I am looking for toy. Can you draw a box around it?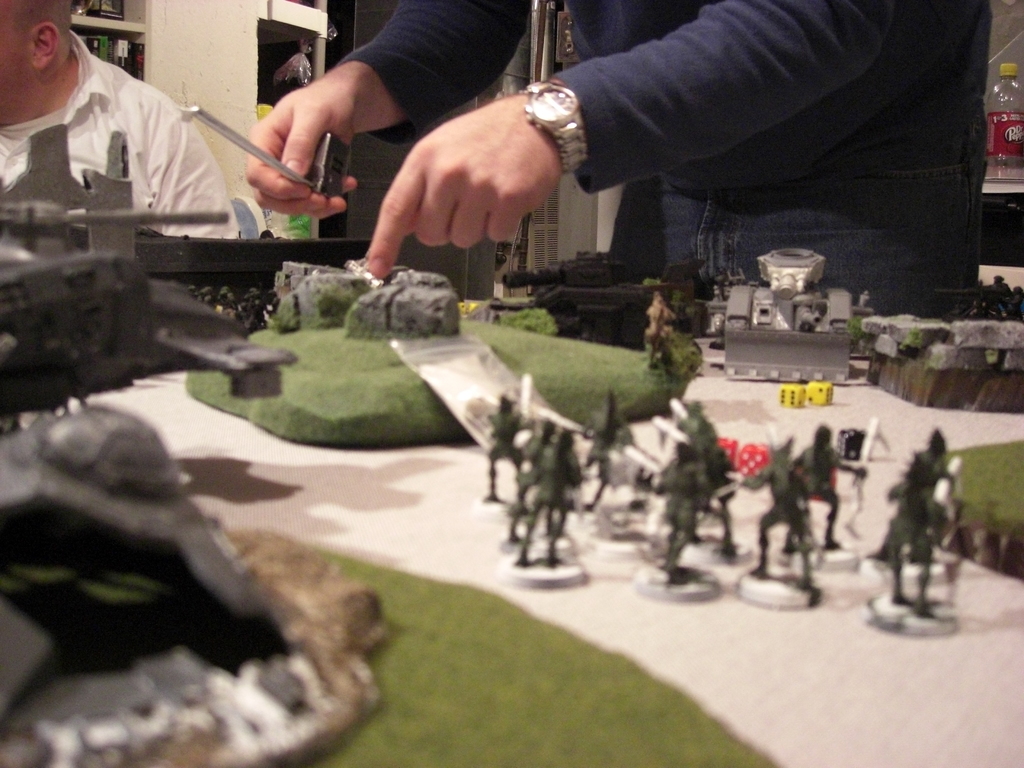
Sure, the bounding box is {"left": 623, "top": 446, "right": 721, "bottom": 600}.
